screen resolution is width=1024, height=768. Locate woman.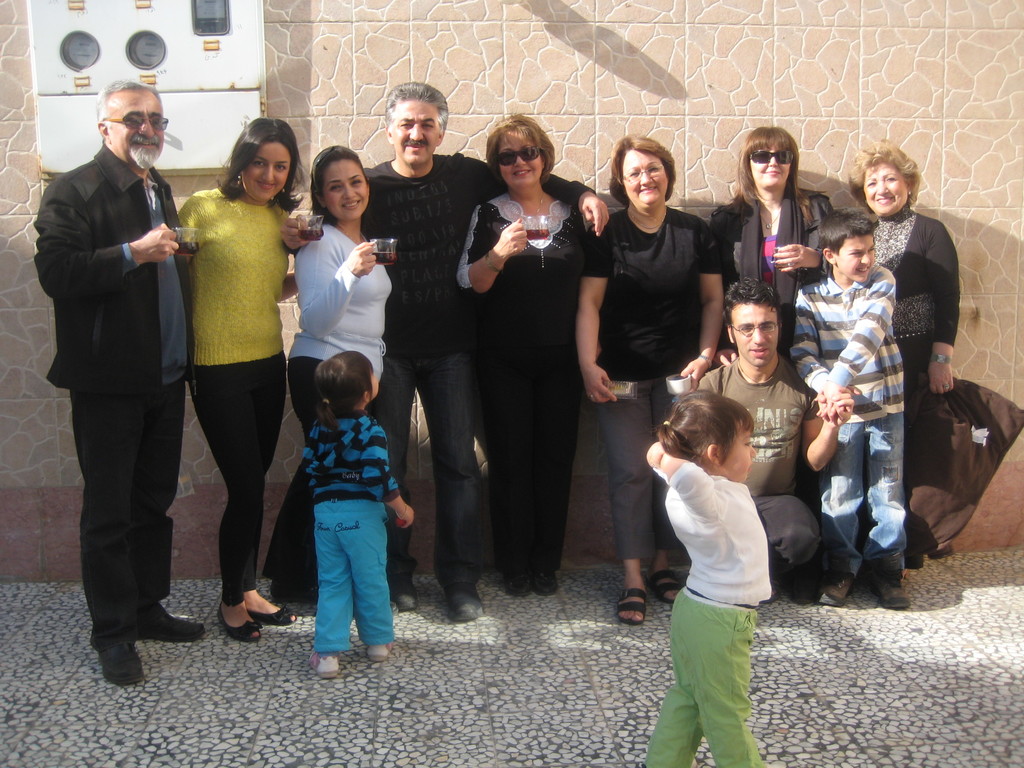
pyautogui.locateOnScreen(262, 146, 401, 617).
